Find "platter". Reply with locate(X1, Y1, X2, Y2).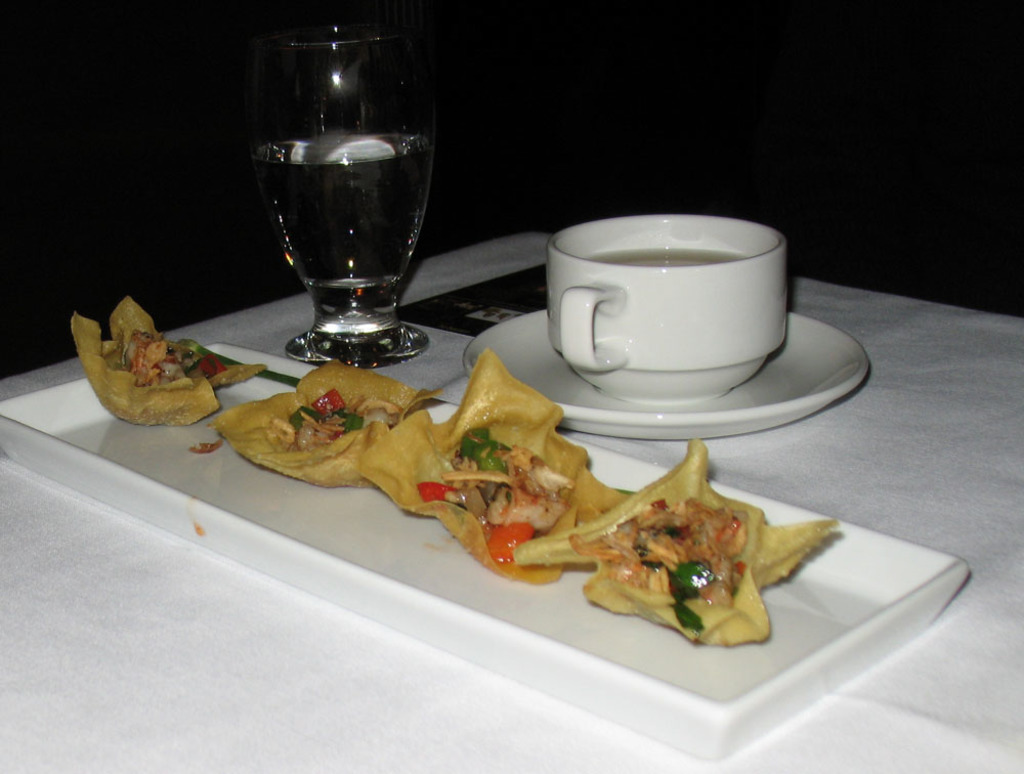
locate(0, 341, 969, 762).
